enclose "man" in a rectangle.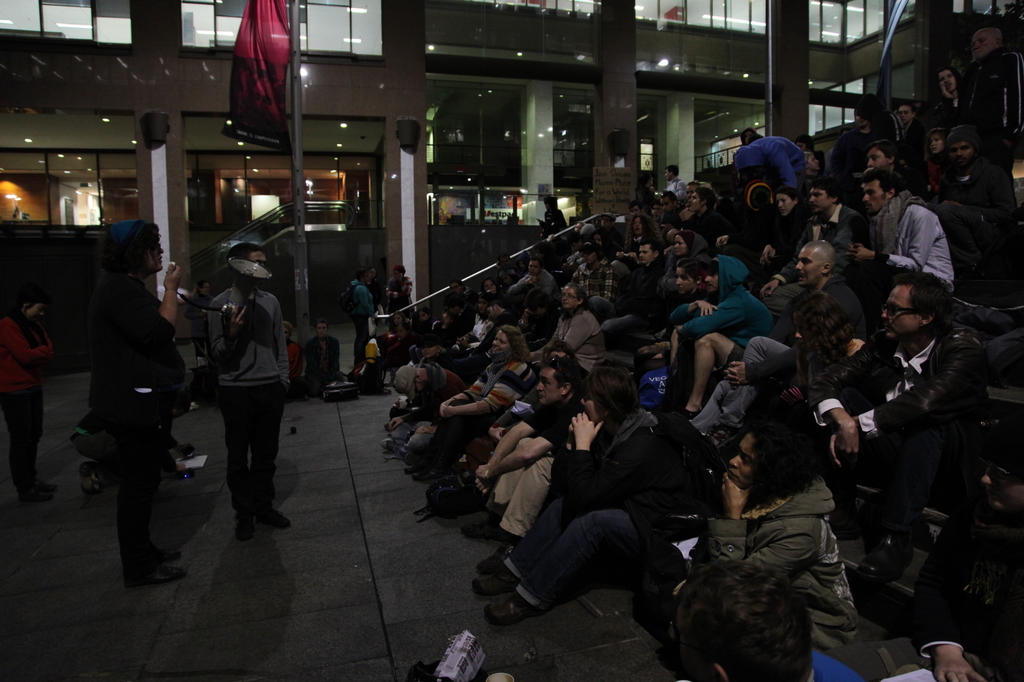
(left=651, top=202, right=662, bottom=219).
